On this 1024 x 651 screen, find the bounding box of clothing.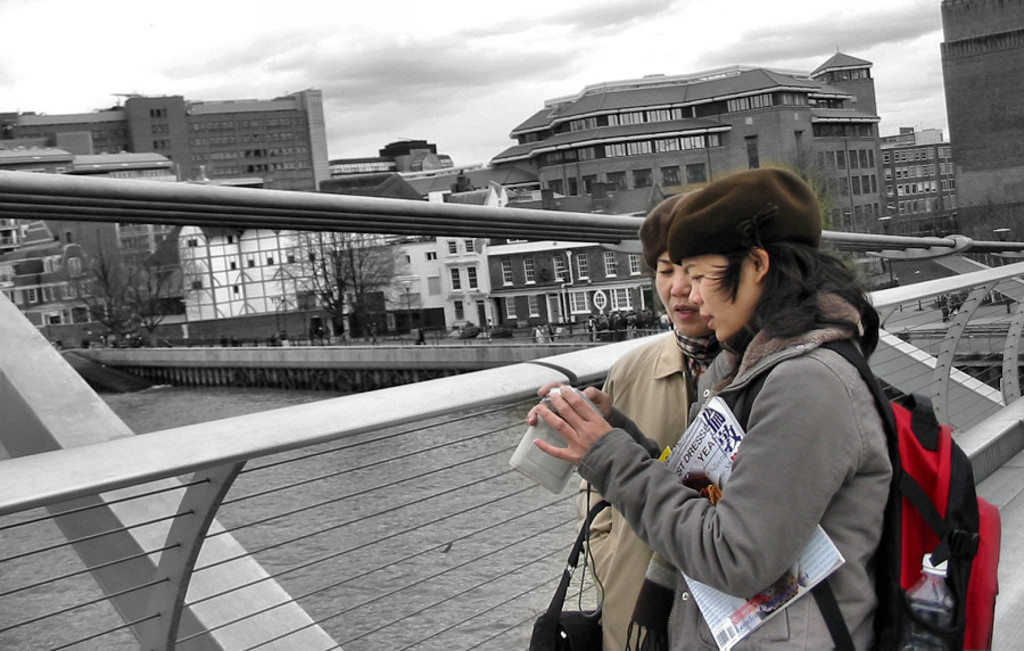
Bounding box: pyautogui.locateOnScreen(506, 300, 874, 609).
